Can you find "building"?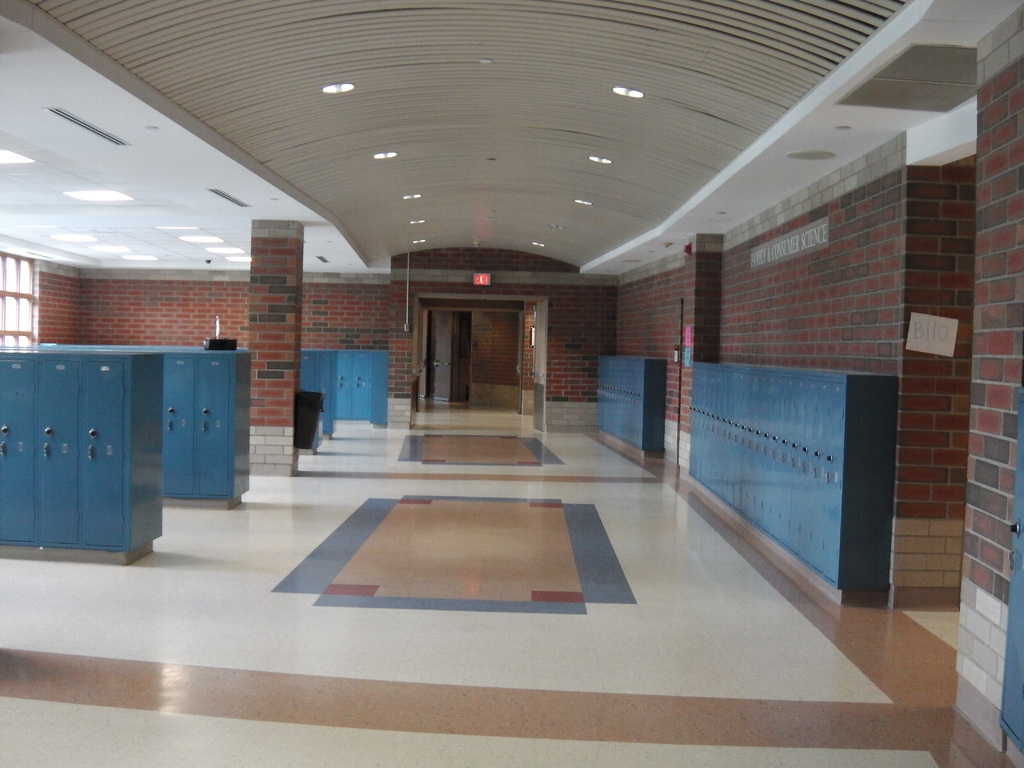
Yes, bounding box: BBox(0, 0, 1023, 764).
